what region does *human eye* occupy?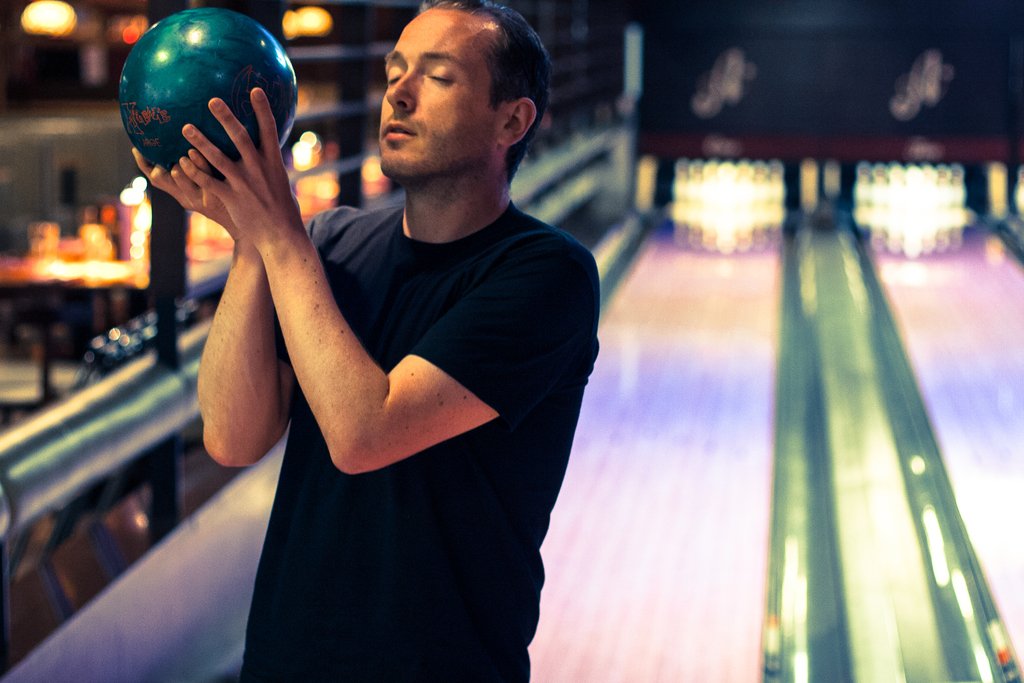
<region>422, 62, 458, 85</region>.
